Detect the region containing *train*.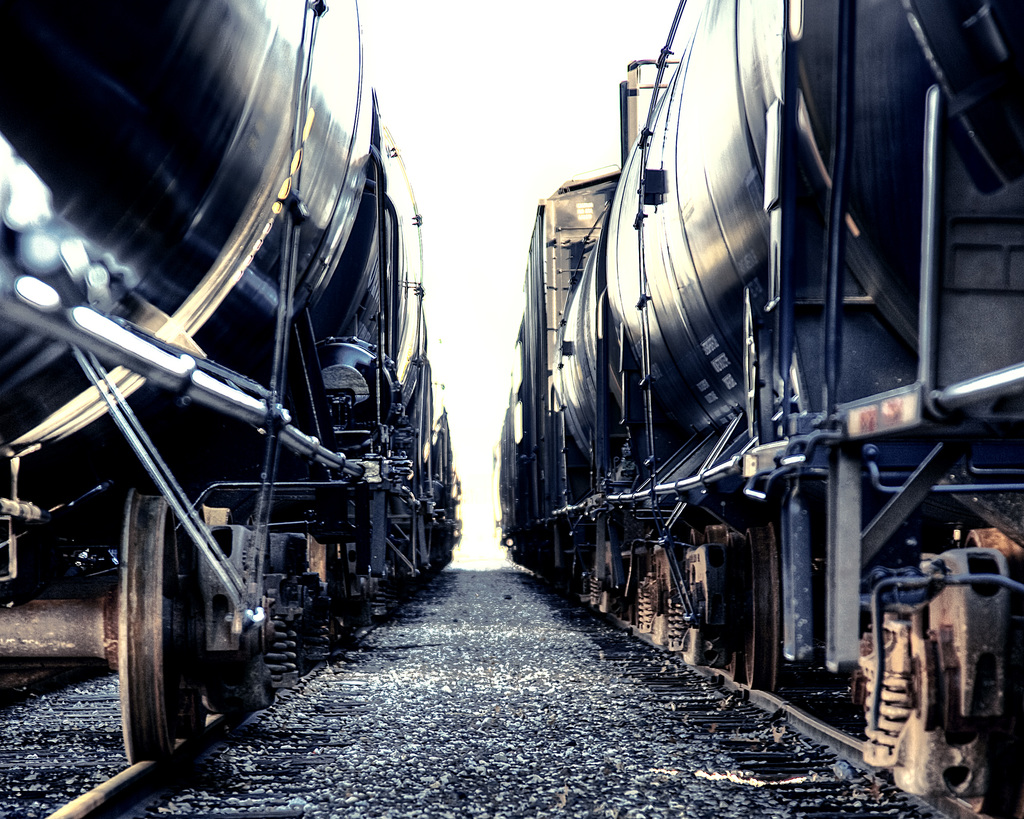
[x1=496, y1=0, x2=1021, y2=818].
